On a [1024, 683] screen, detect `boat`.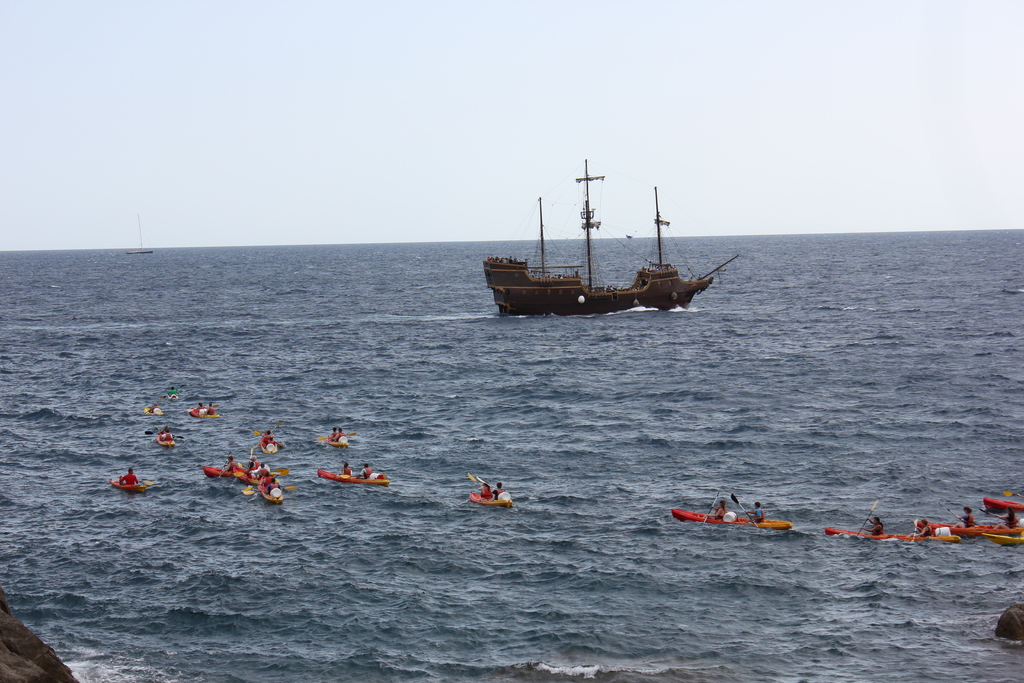
(left=244, top=466, right=277, bottom=488).
